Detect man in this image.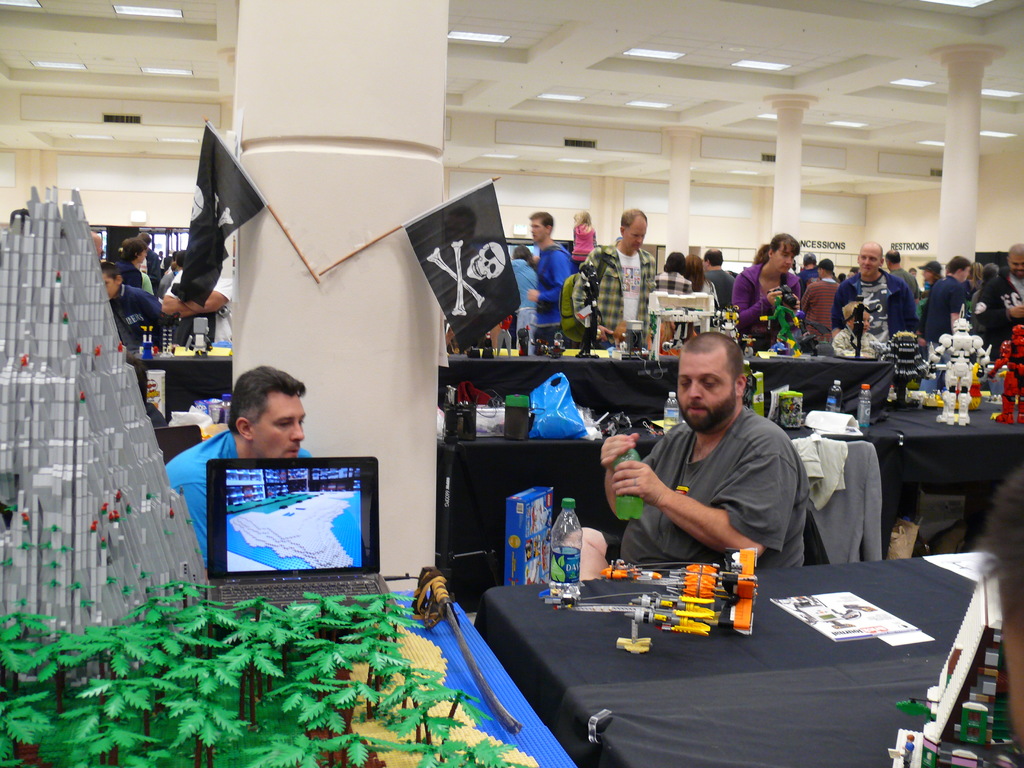
Detection: 157 360 320 589.
